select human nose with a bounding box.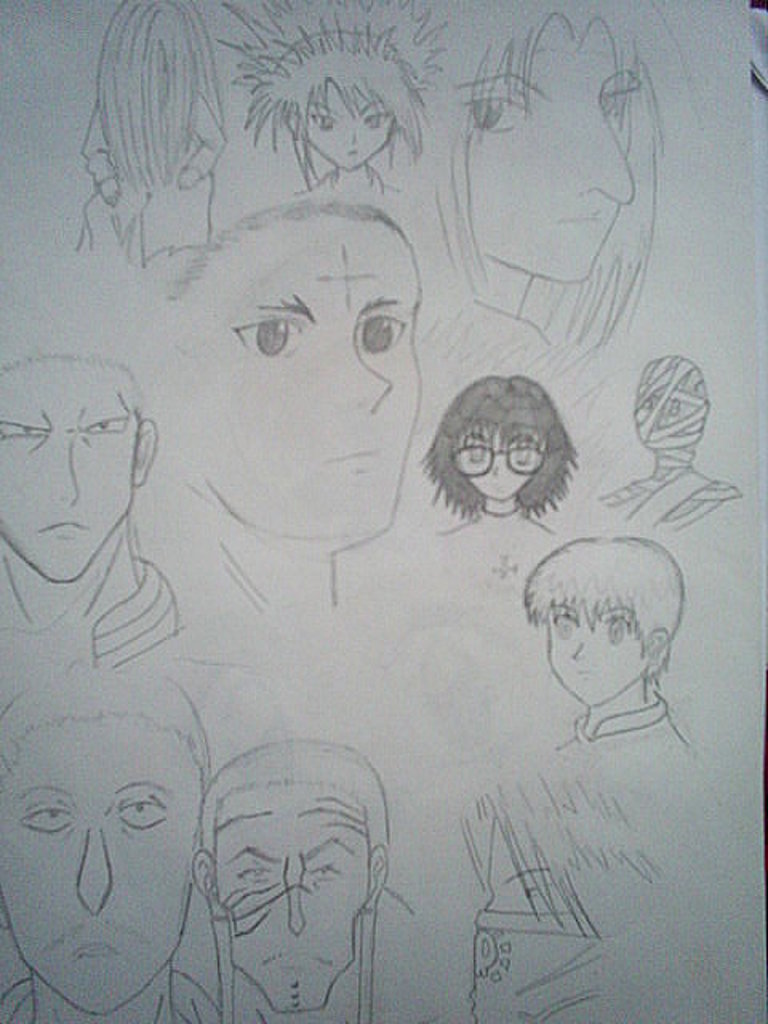
<region>283, 854, 307, 925</region>.
